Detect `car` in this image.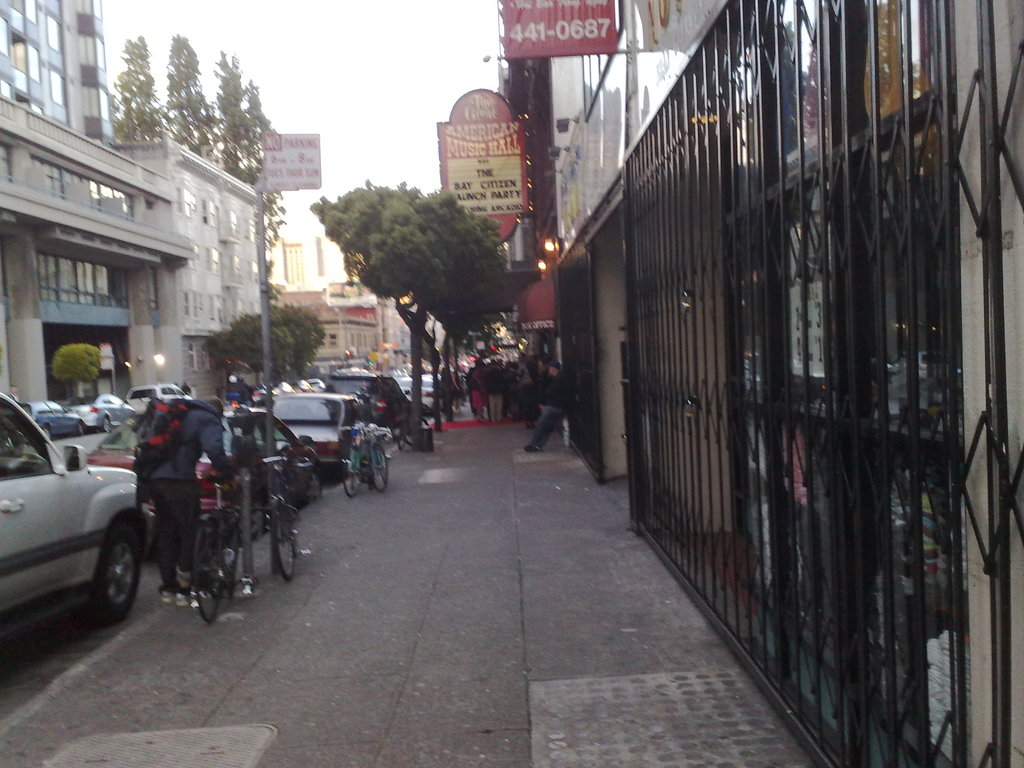
Detection: [left=399, top=374, right=436, bottom=418].
